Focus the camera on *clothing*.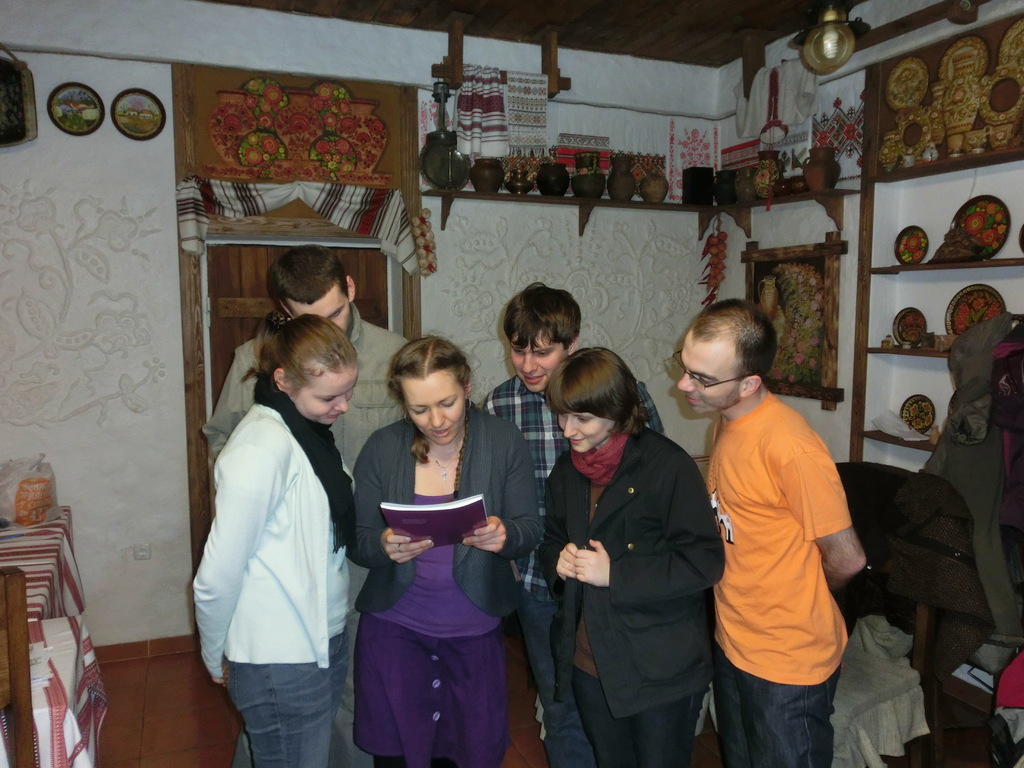
Focus region: locate(697, 389, 852, 683).
